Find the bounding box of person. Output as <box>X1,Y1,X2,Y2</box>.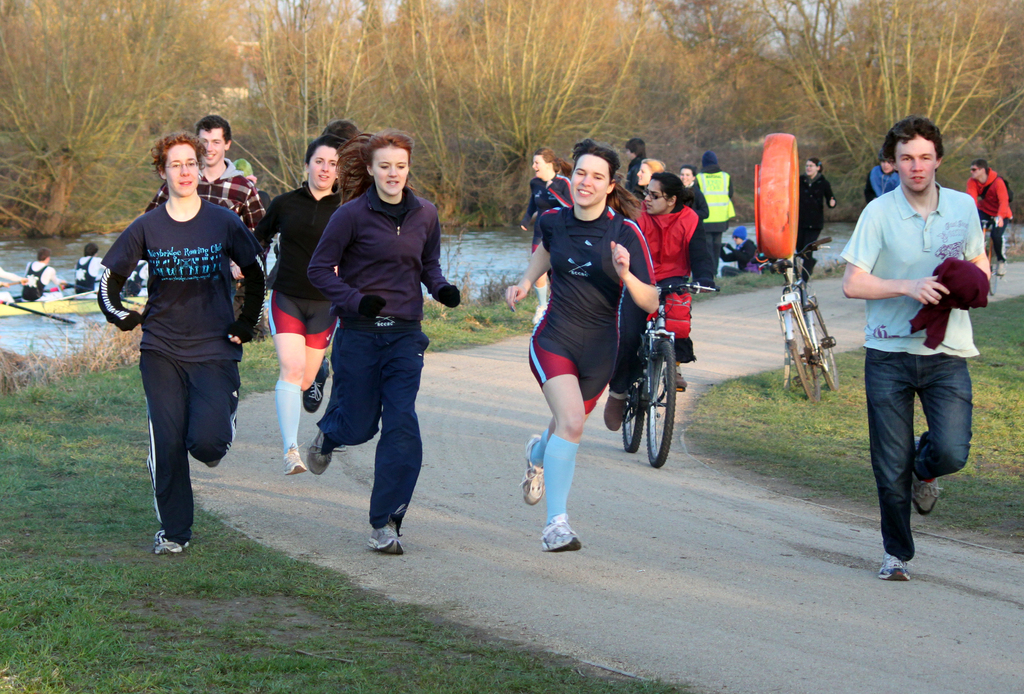
<box>678,168,715,291</box>.
